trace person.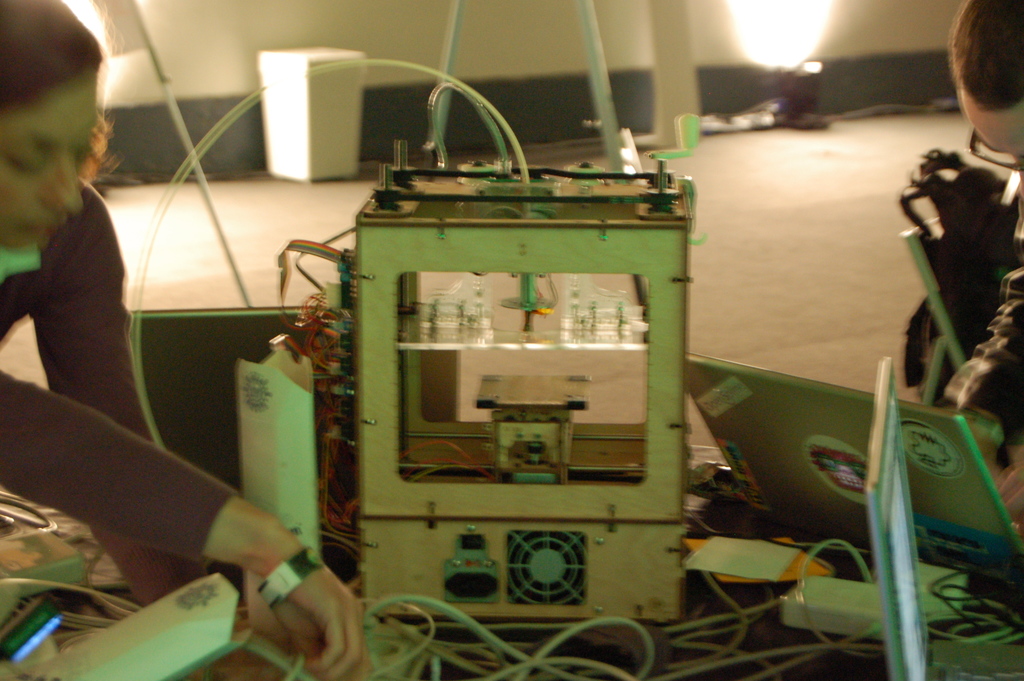
Traced to [0,0,371,680].
